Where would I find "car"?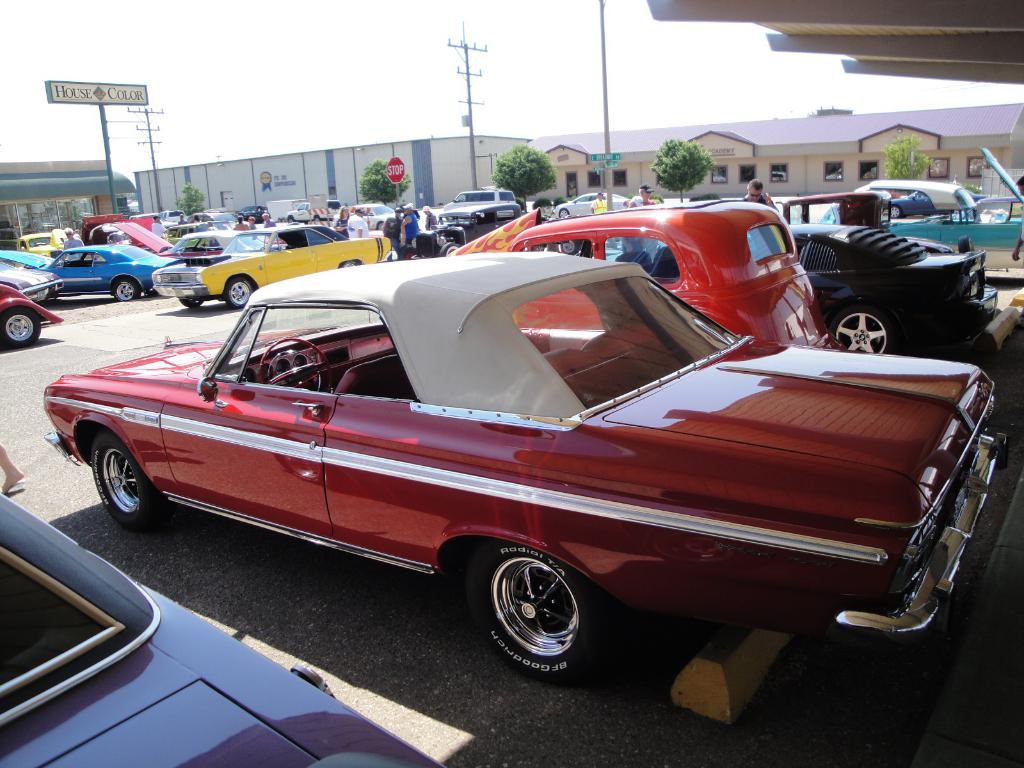
At pyautogui.locateOnScreen(0, 284, 63, 351).
